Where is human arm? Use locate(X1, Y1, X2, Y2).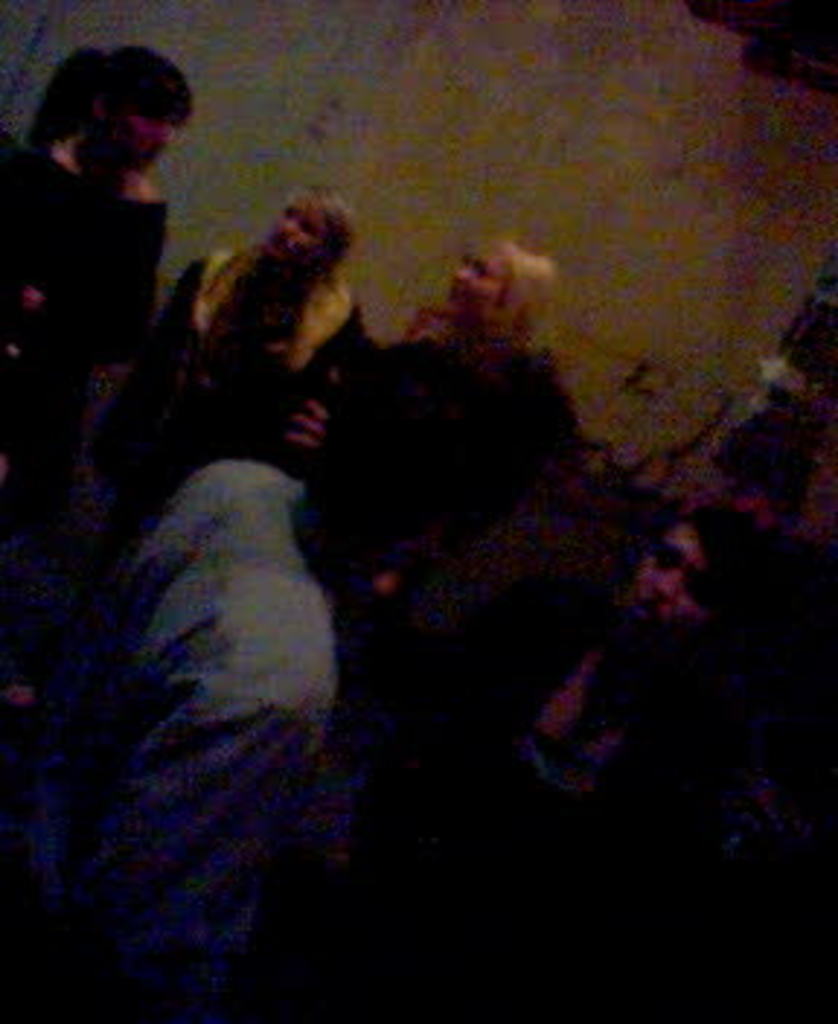
locate(49, 349, 384, 960).
